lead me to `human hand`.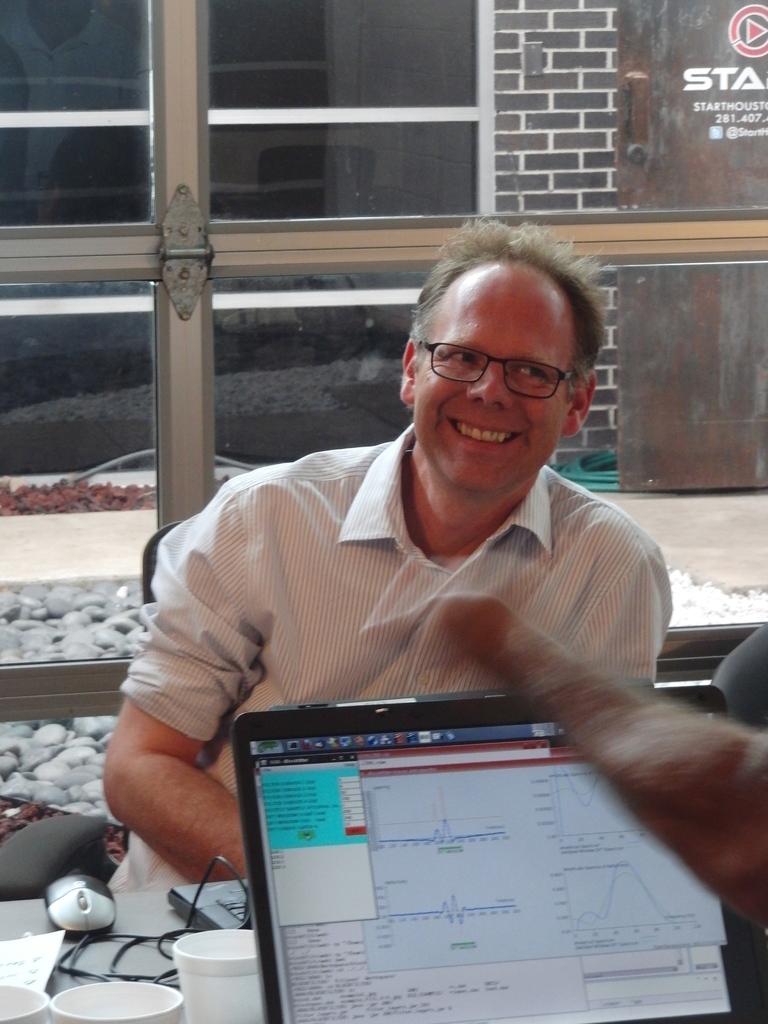
Lead to 364, 591, 515, 682.
